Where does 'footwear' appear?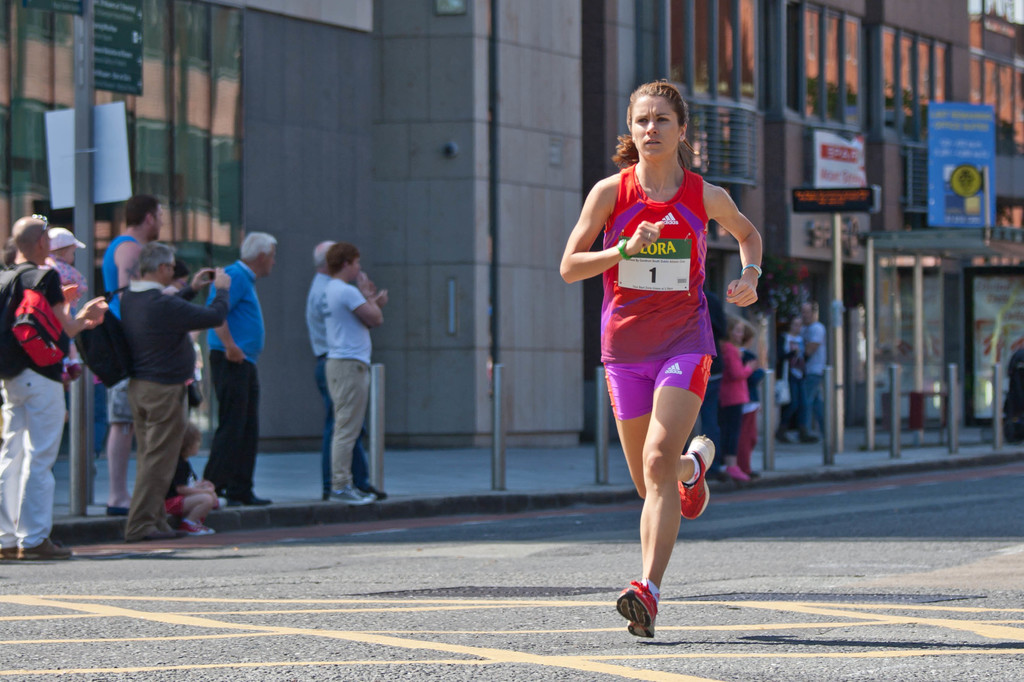
Appears at [left=0, top=529, right=19, bottom=561].
